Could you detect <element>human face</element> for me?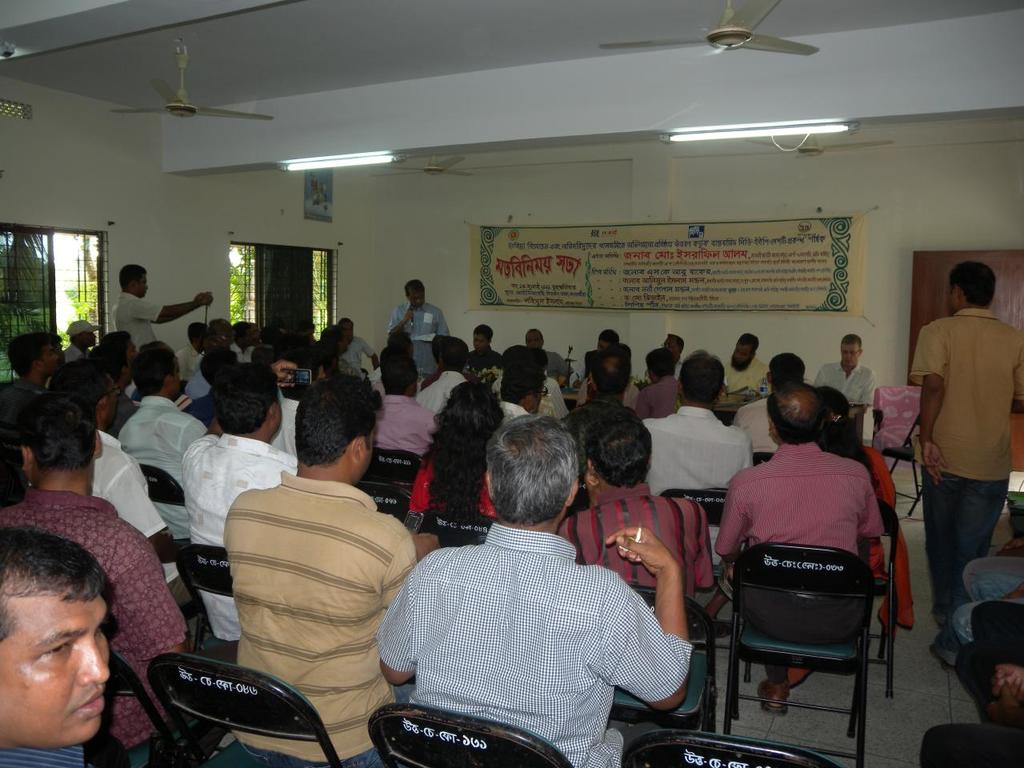
Detection result: (x1=410, y1=292, x2=426, y2=308).
